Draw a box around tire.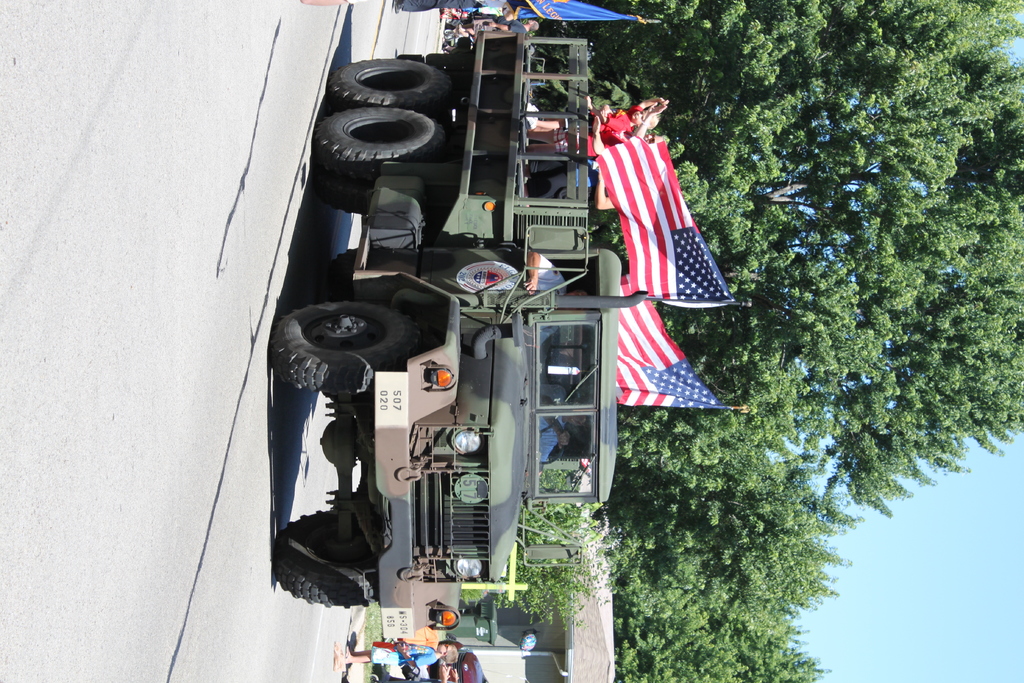
x1=271, y1=295, x2=428, y2=396.
